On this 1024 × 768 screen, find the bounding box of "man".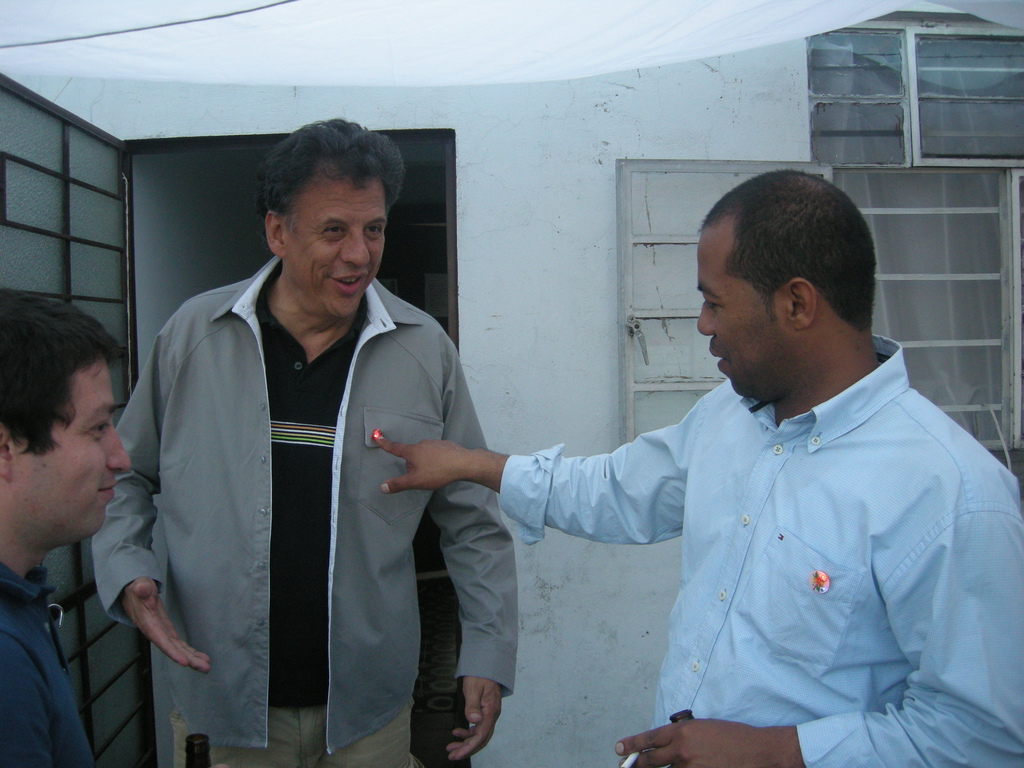
Bounding box: 389 148 946 767.
